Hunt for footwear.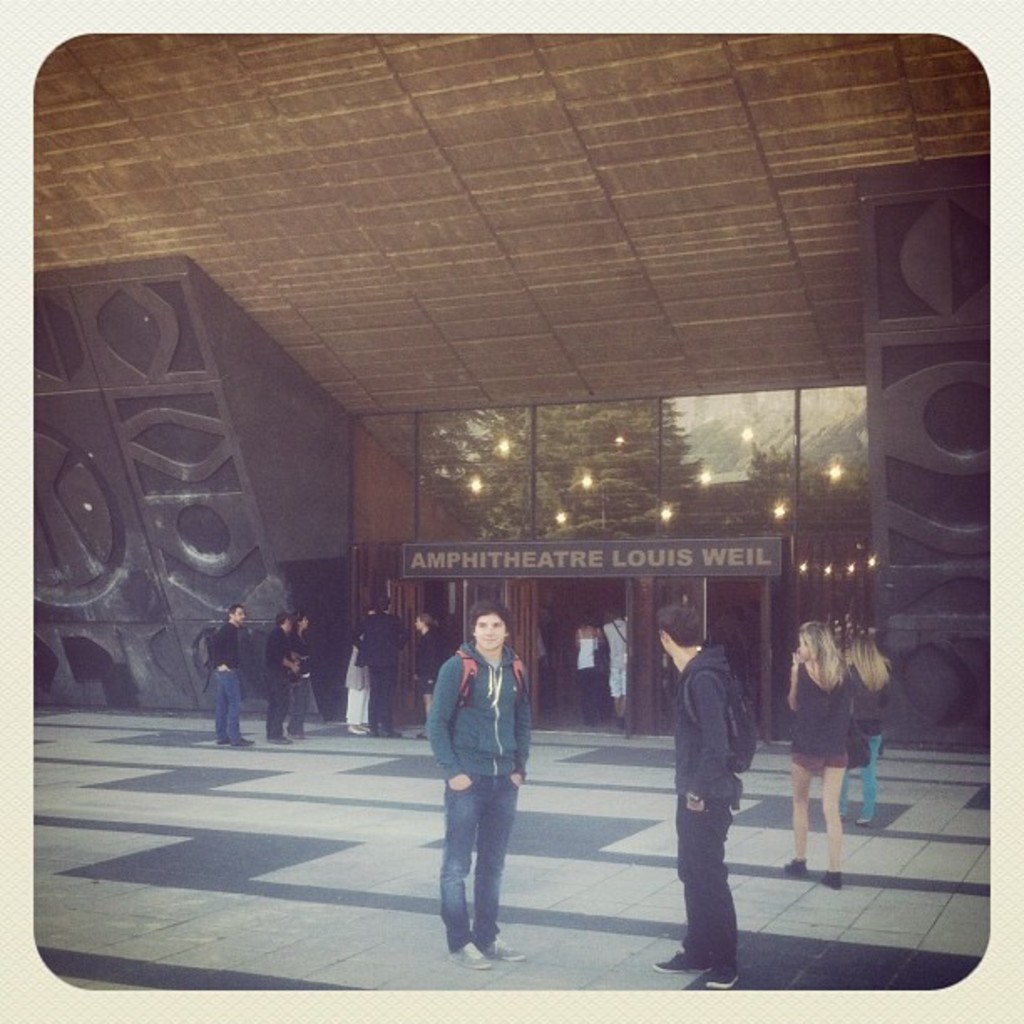
Hunted down at 371,730,398,735.
